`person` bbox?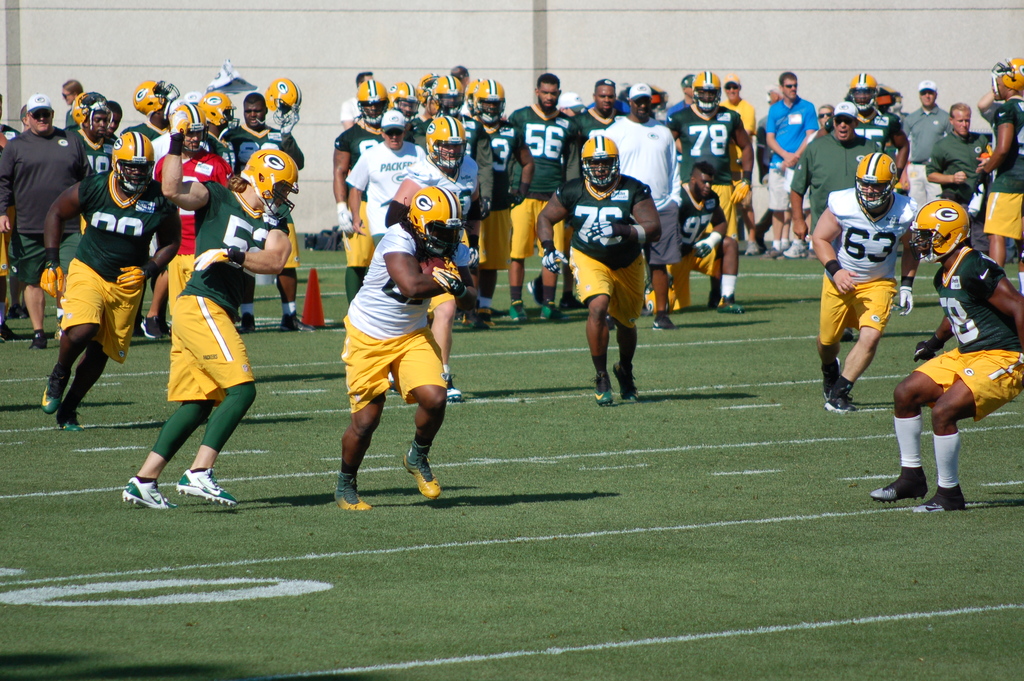
x1=666, y1=70, x2=753, y2=316
